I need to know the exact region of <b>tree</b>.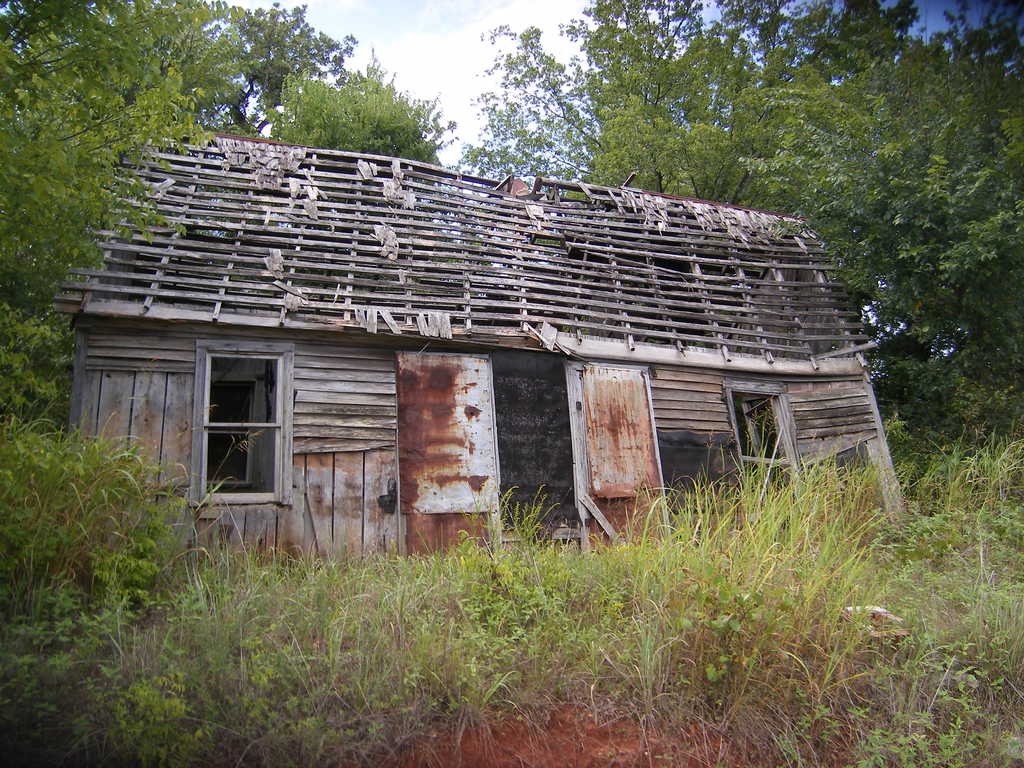
Region: detection(0, 0, 275, 488).
